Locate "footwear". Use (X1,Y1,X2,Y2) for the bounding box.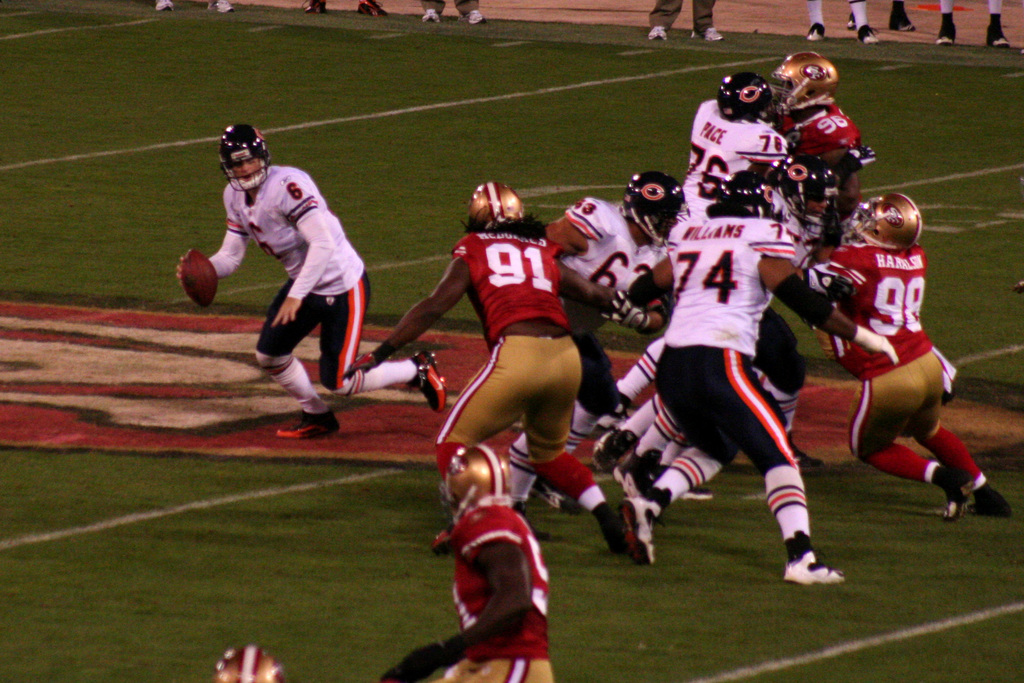
(941,475,977,522).
